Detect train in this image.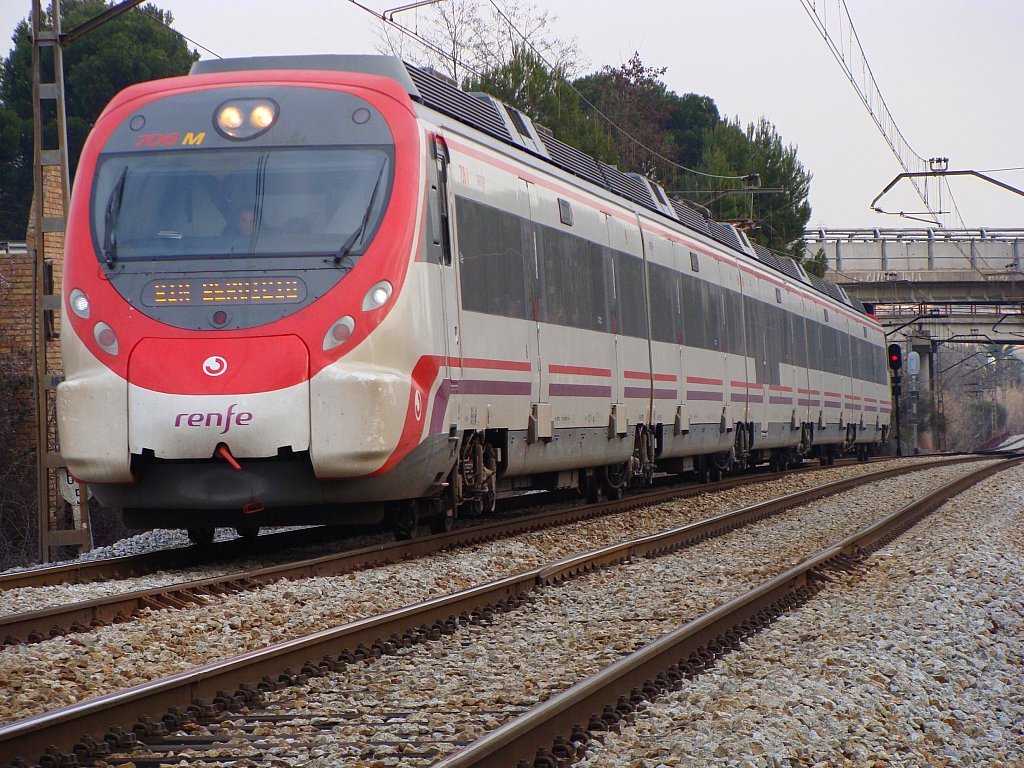
Detection: BBox(53, 53, 895, 540).
